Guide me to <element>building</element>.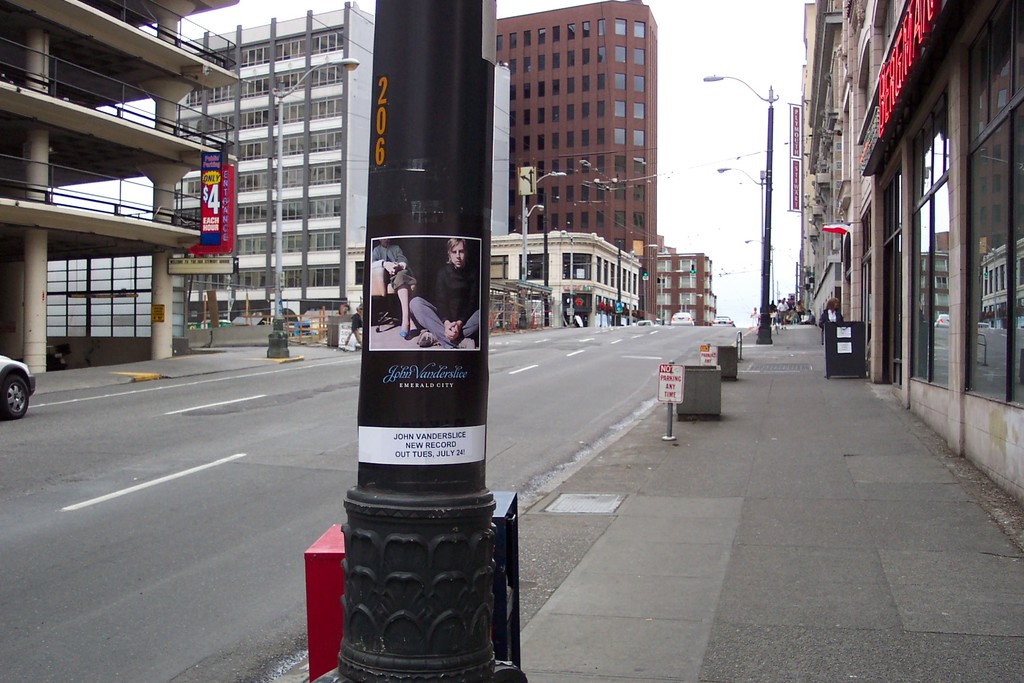
Guidance: (x1=660, y1=244, x2=718, y2=325).
